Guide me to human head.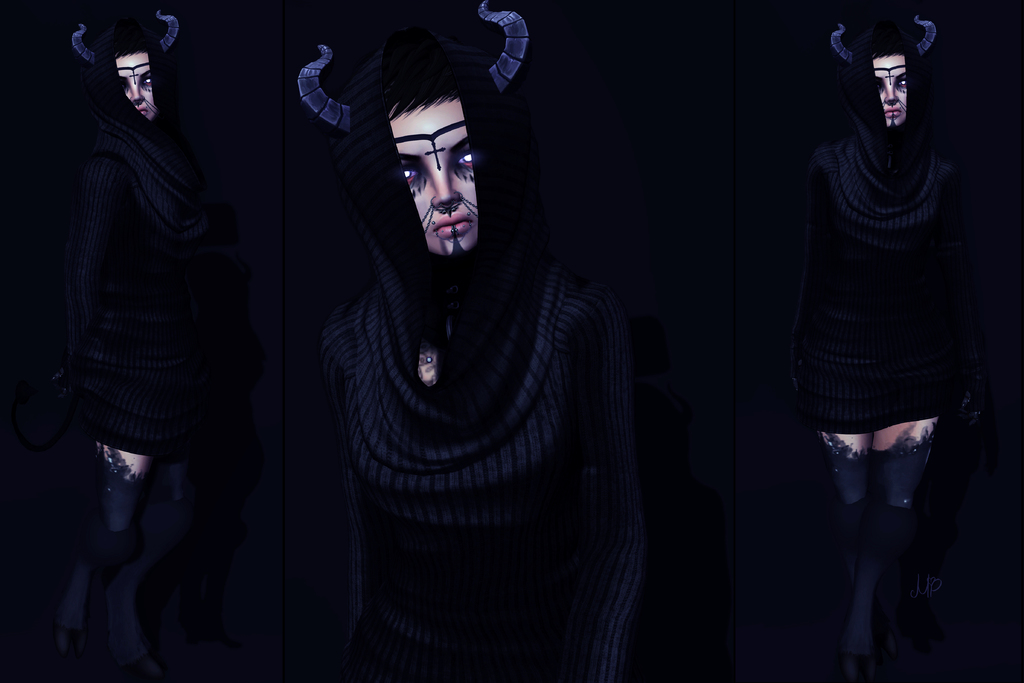
Guidance: select_region(352, 73, 505, 267).
